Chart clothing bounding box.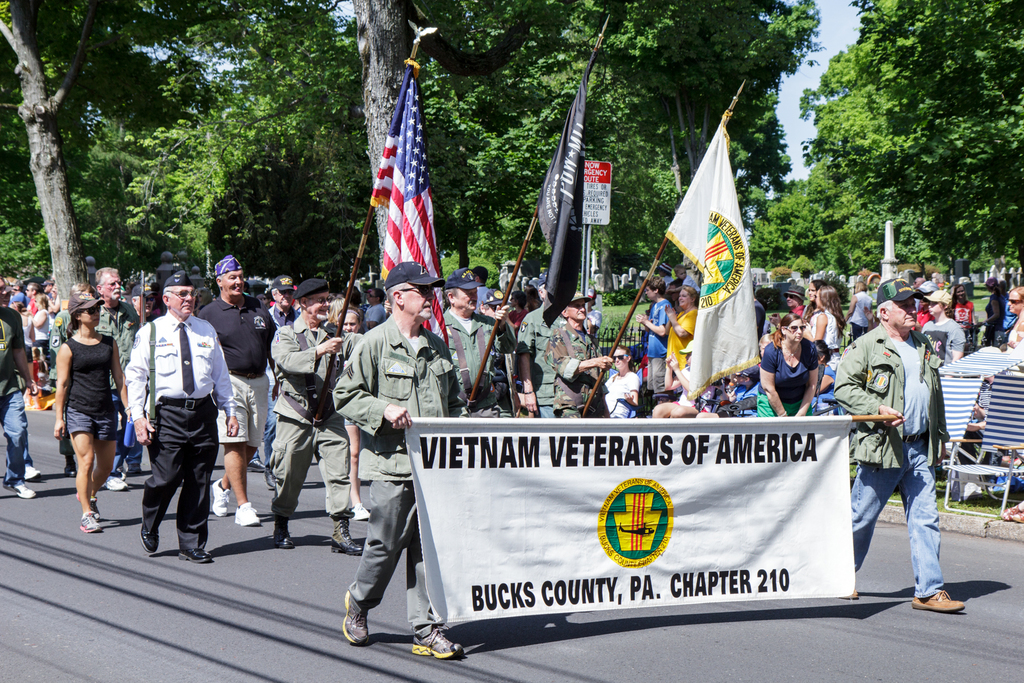
Charted: crop(838, 325, 942, 596).
